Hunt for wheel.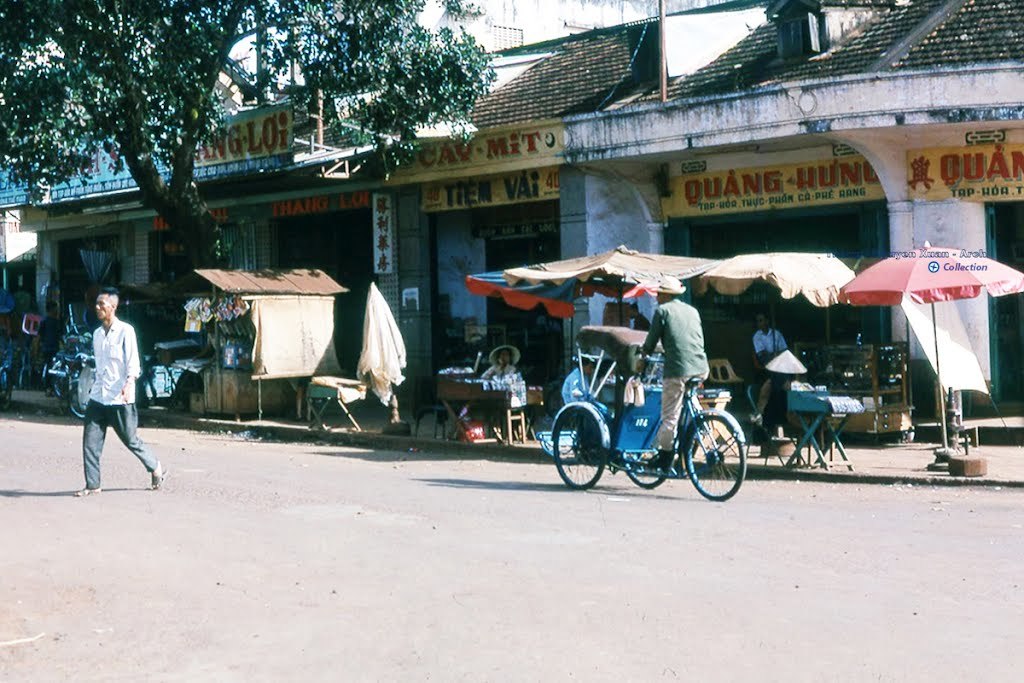
Hunted down at Rect(67, 382, 90, 421).
